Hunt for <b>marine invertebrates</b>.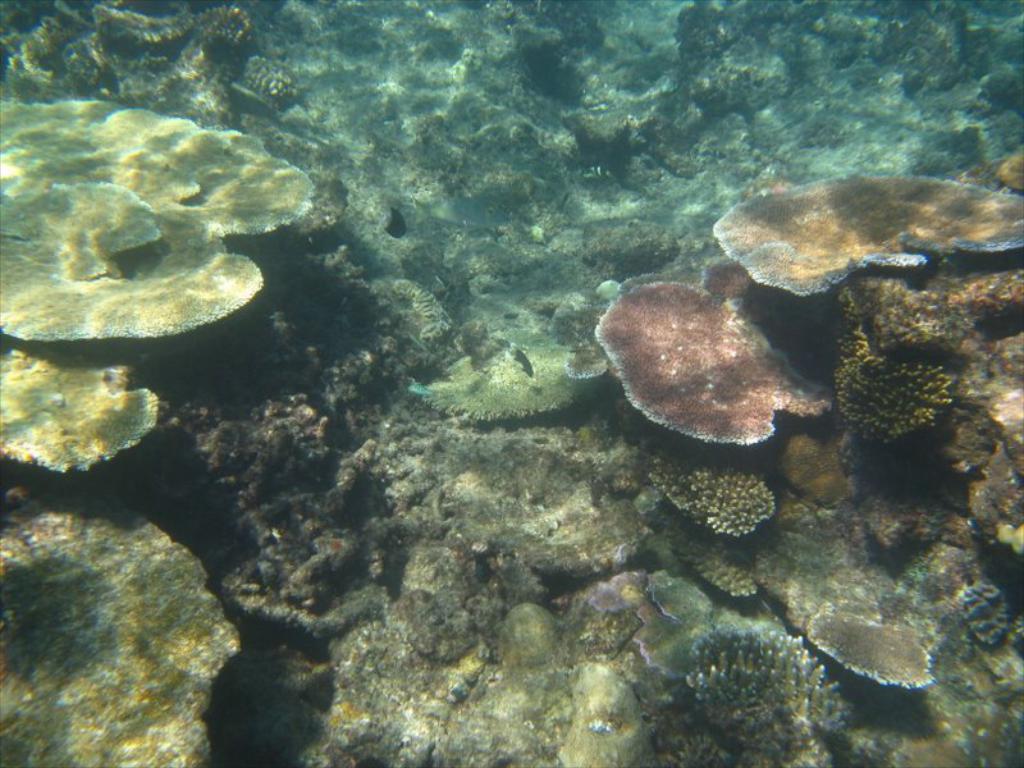
Hunted down at (0,454,248,767).
